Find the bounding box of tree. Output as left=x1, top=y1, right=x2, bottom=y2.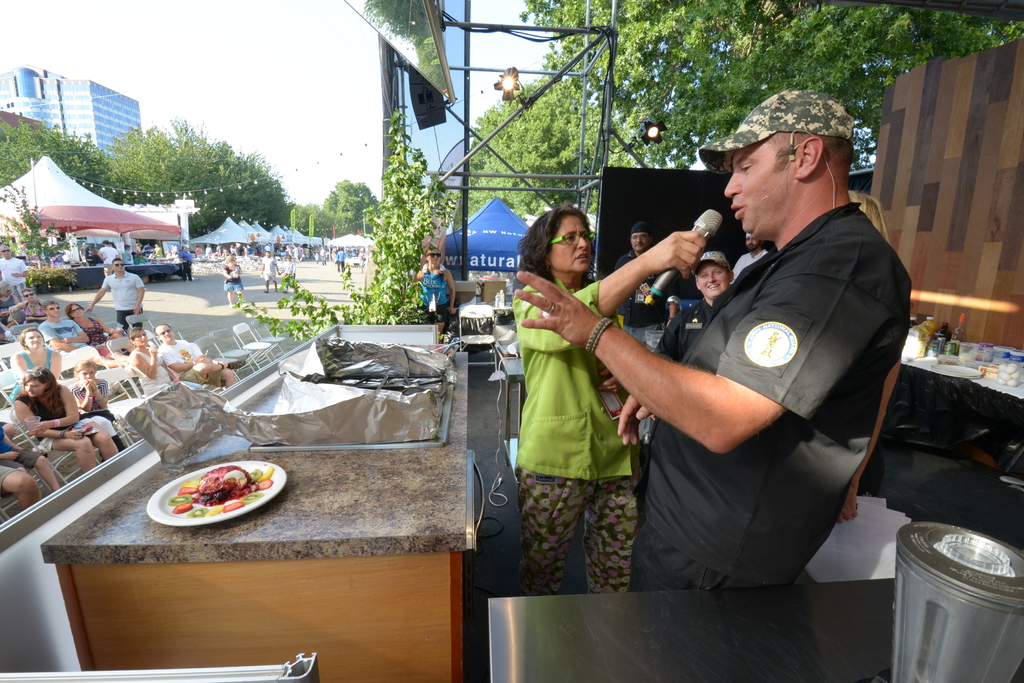
left=464, top=83, right=639, bottom=215.
